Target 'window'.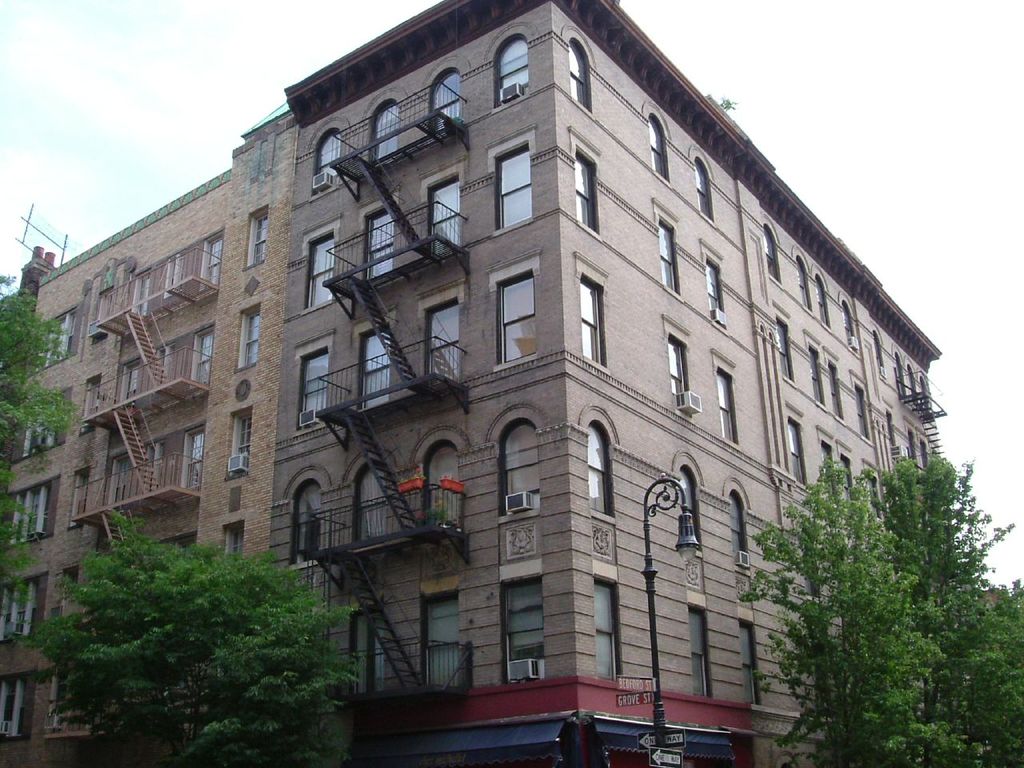
Target region: crop(88, 296, 112, 350).
